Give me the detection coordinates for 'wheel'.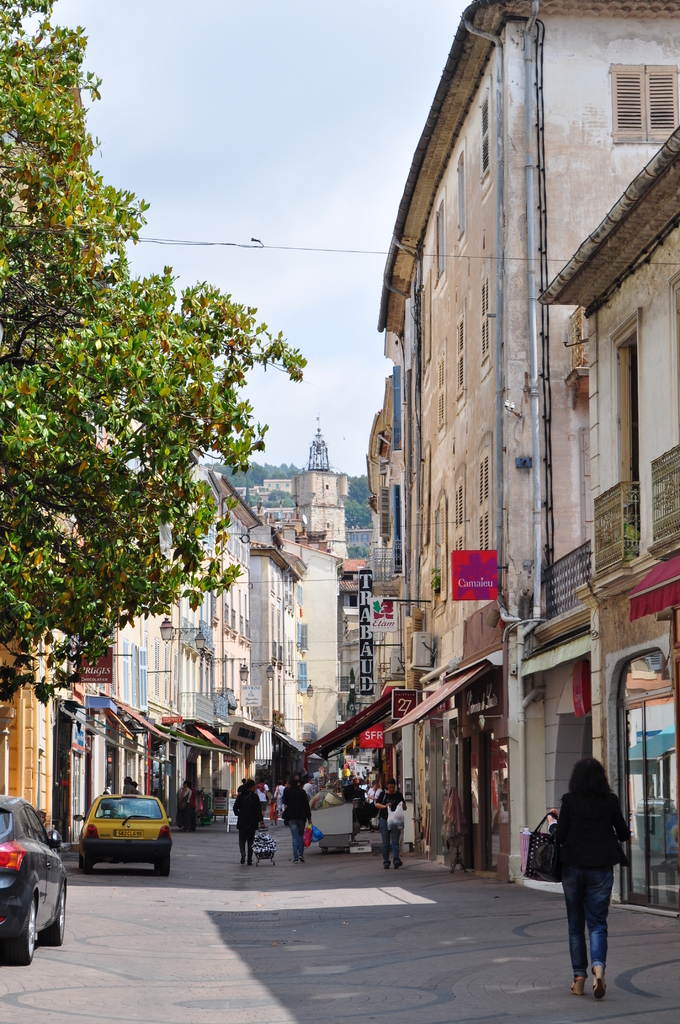
{"x1": 154, "y1": 854, "x2": 174, "y2": 879}.
